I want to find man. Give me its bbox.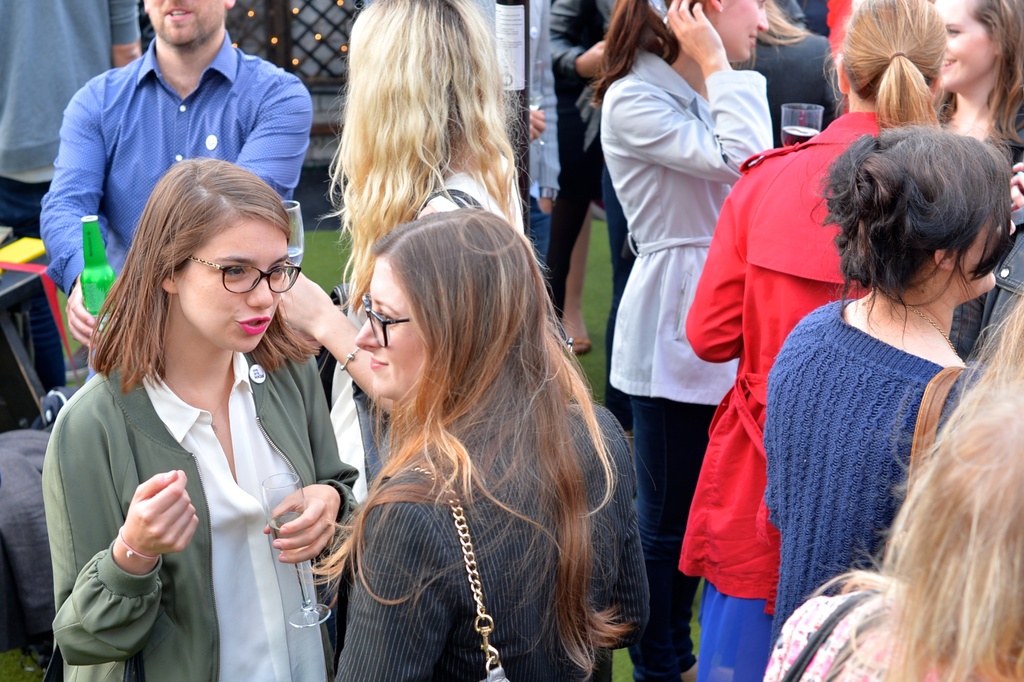
locate(38, 0, 314, 384).
